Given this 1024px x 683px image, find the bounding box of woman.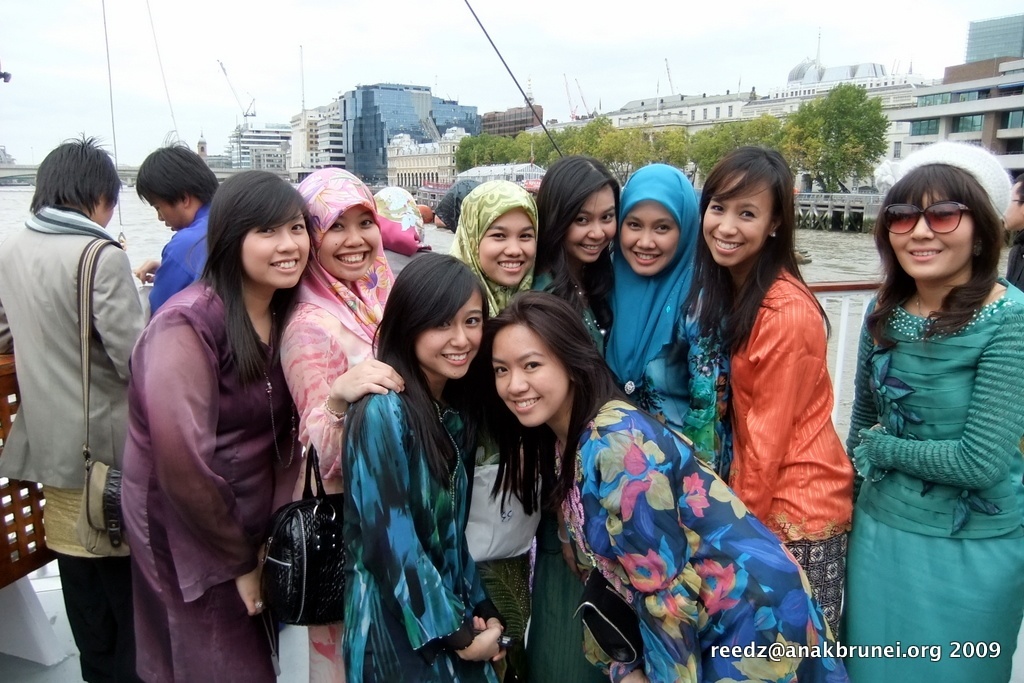
l=610, t=149, r=721, b=468.
